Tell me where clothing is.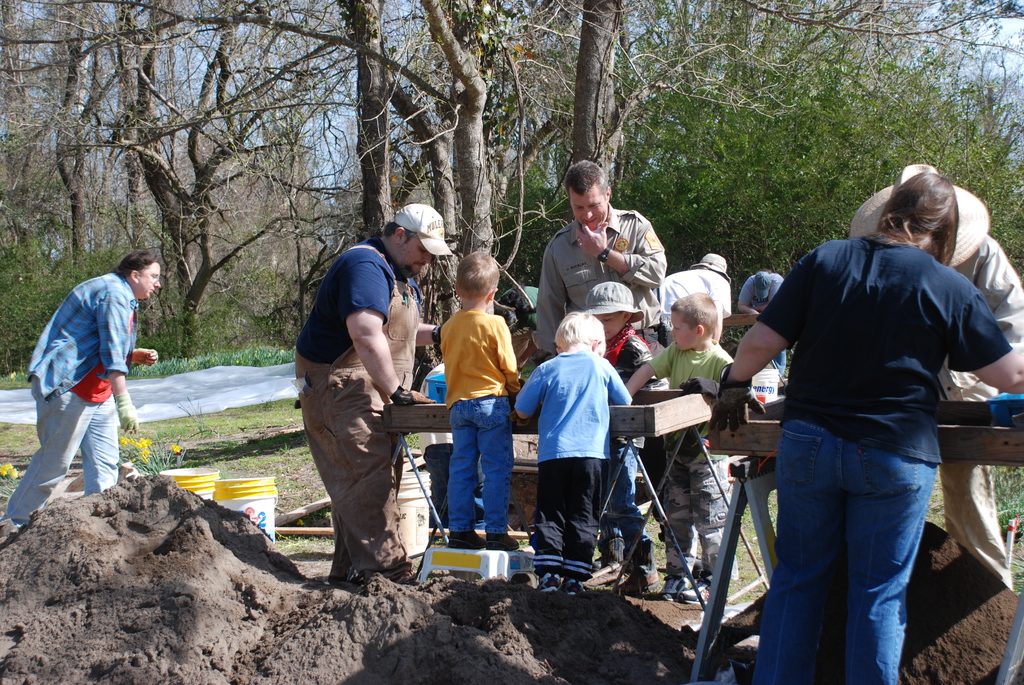
clothing is at bbox=[730, 169, 990, 647].
